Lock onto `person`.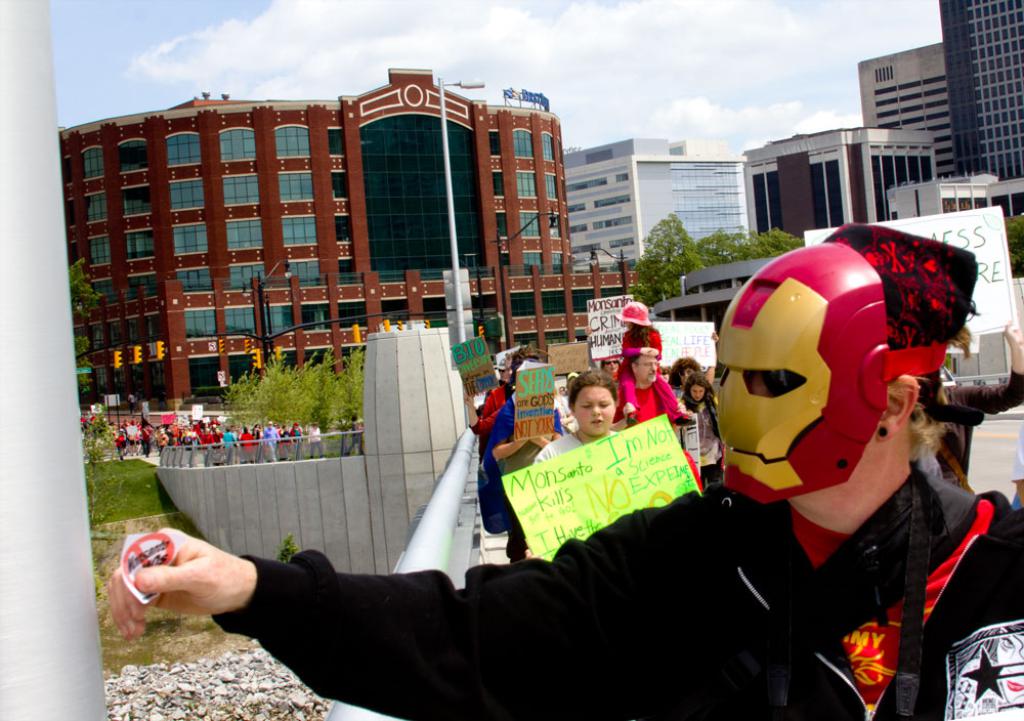
Locked: (306, 417, 326, 460).
